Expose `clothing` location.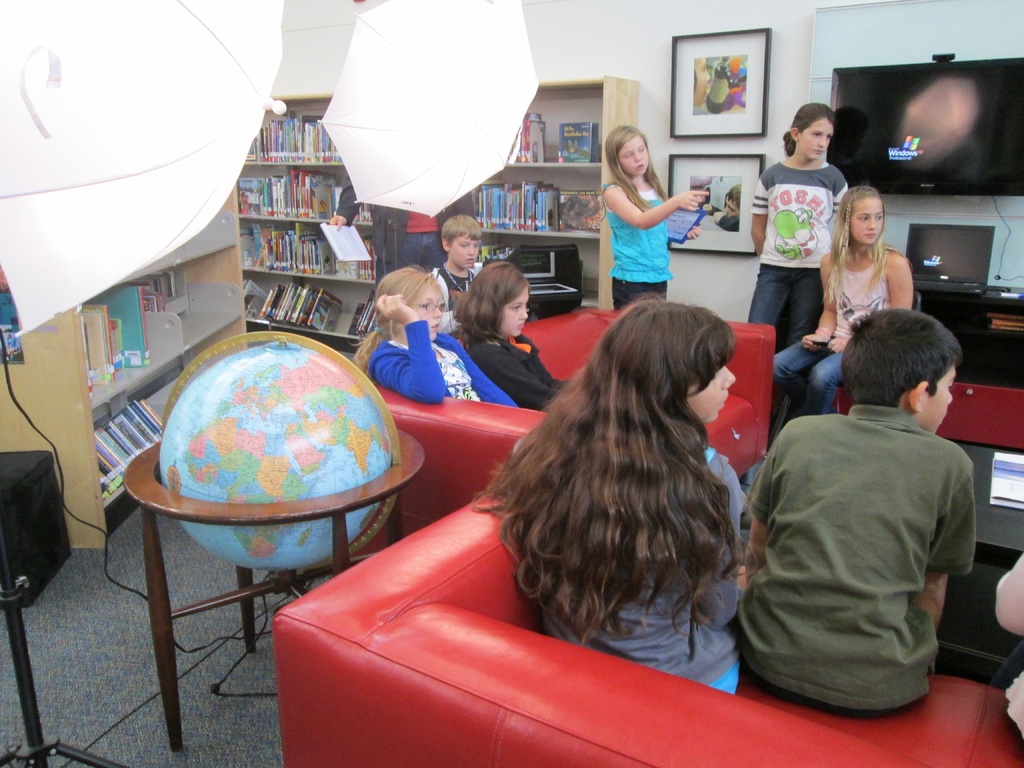
Exposed at left=737, top=356, right=987, bottom=735.
